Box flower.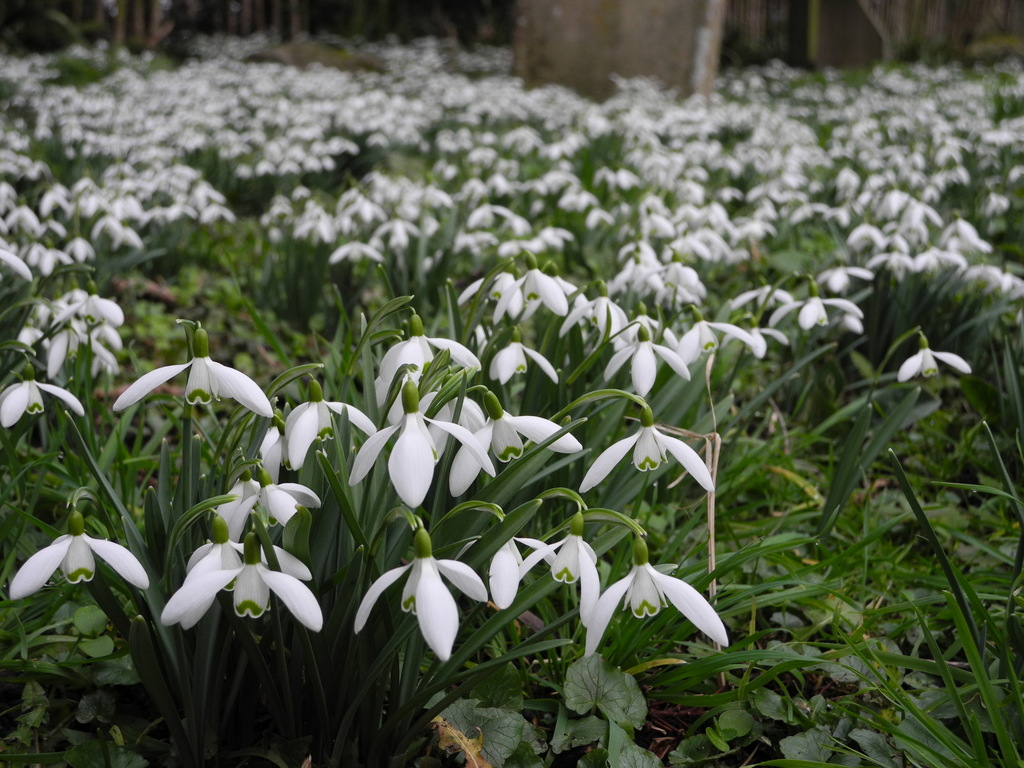
(509, 525, 598, 630).
